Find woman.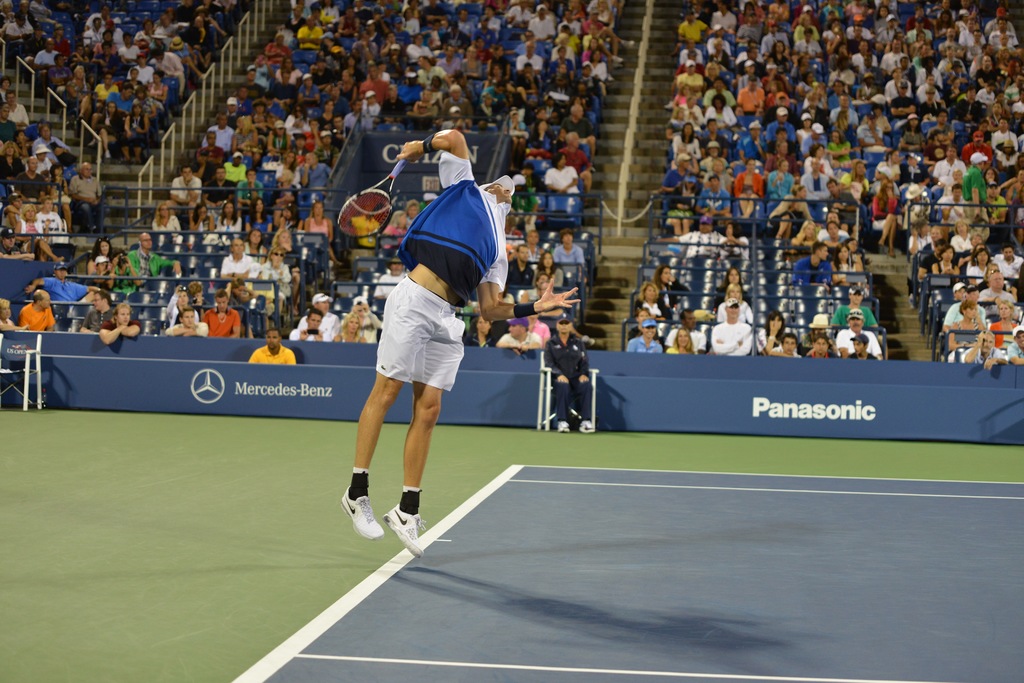
[left=463, top=314, right=495, bottom=350].
